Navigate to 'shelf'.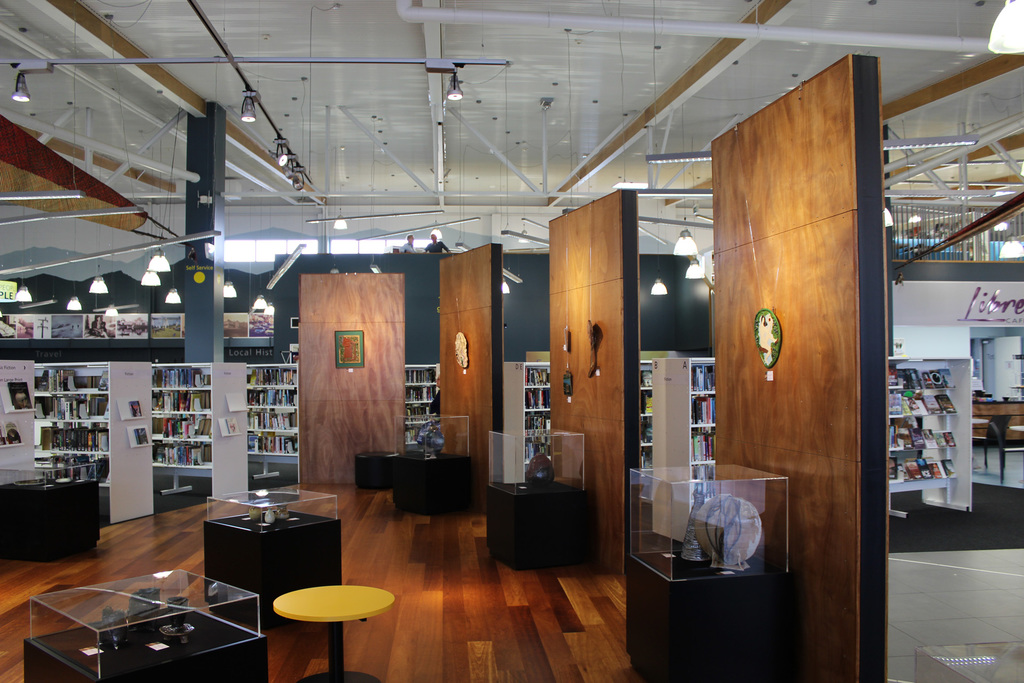
Navigation target: [886, 415, 959, 451].
